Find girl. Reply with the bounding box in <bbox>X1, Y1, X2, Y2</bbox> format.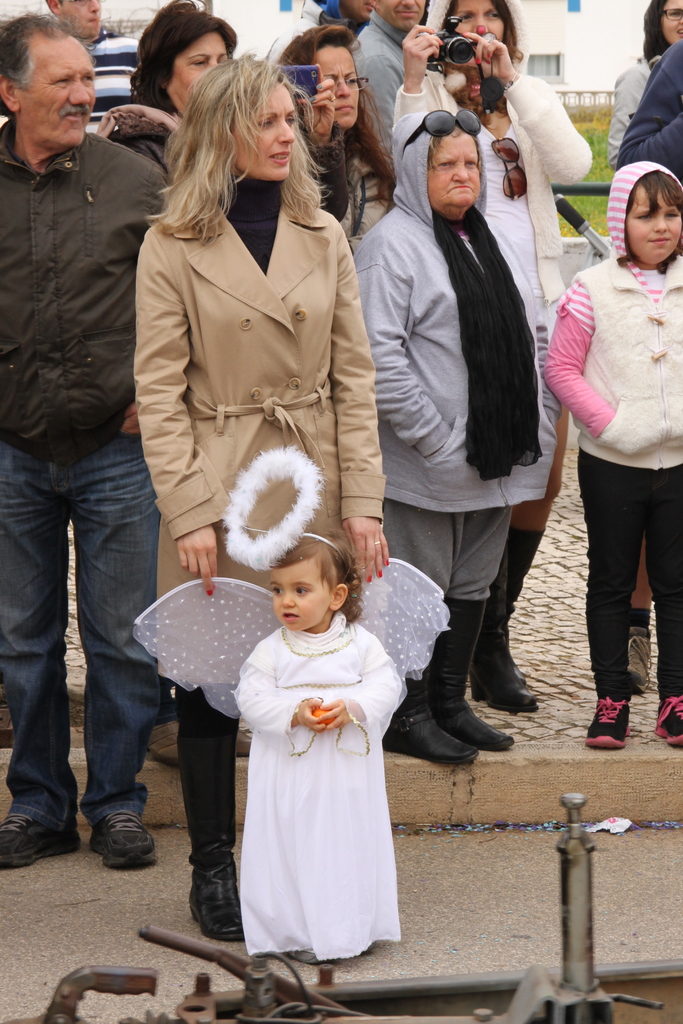
<bbox>133, 444, 452, 965</bbox>.
